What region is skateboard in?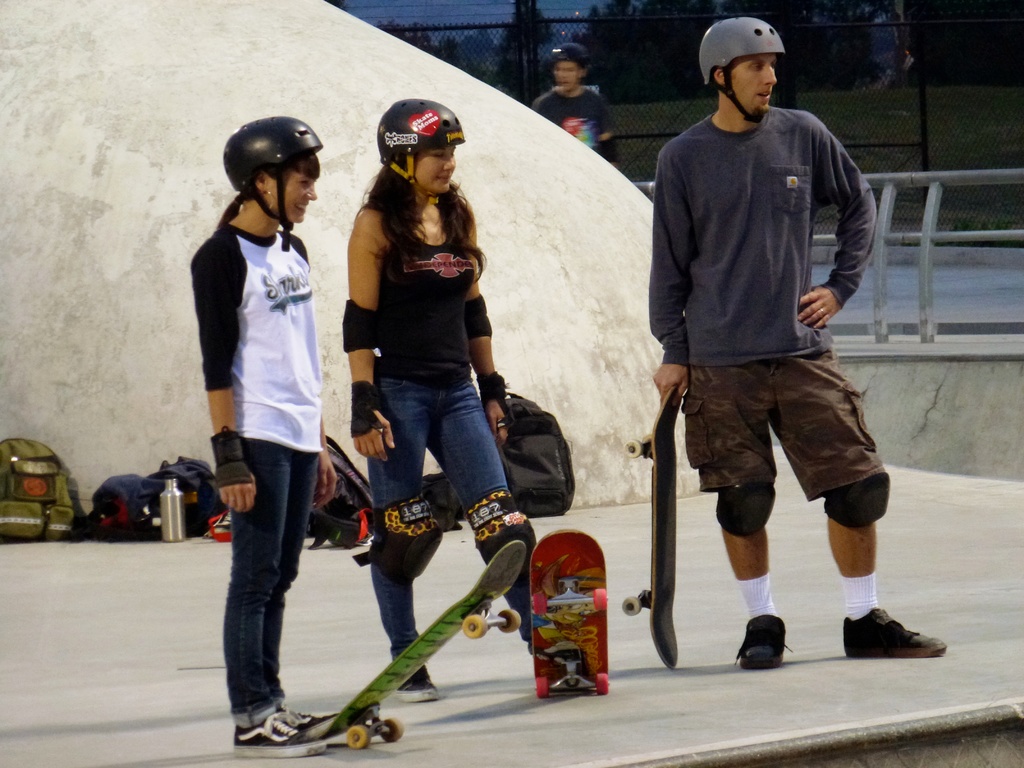
(x1=288, y1=539, x2=534, y2=757).
